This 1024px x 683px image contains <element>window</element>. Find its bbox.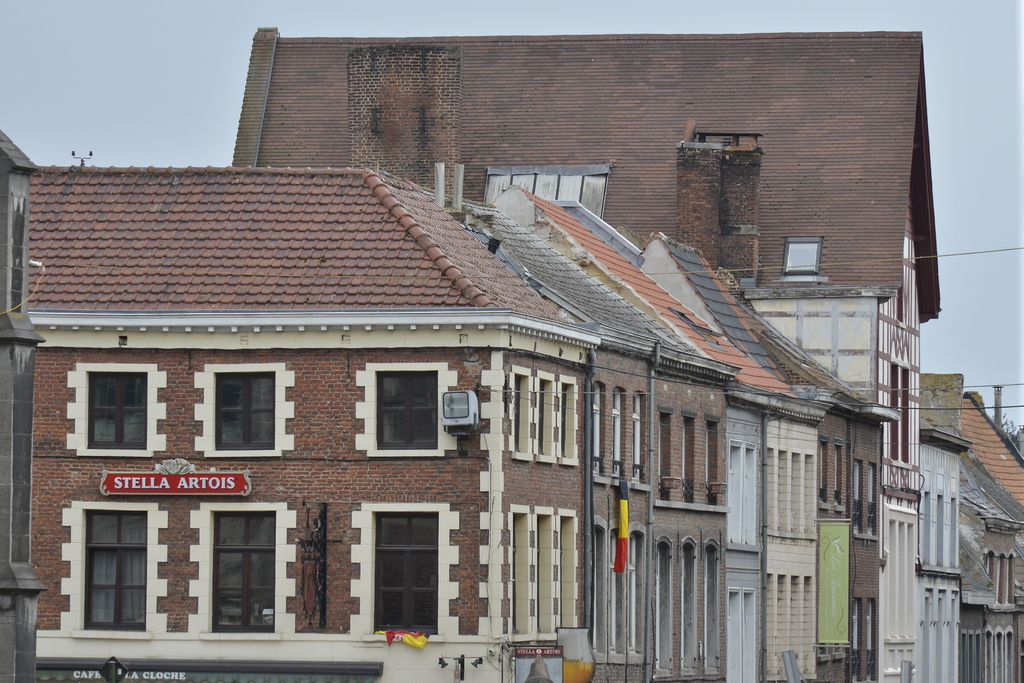
(x1=593, y1=375, x2=650, y2=479).
